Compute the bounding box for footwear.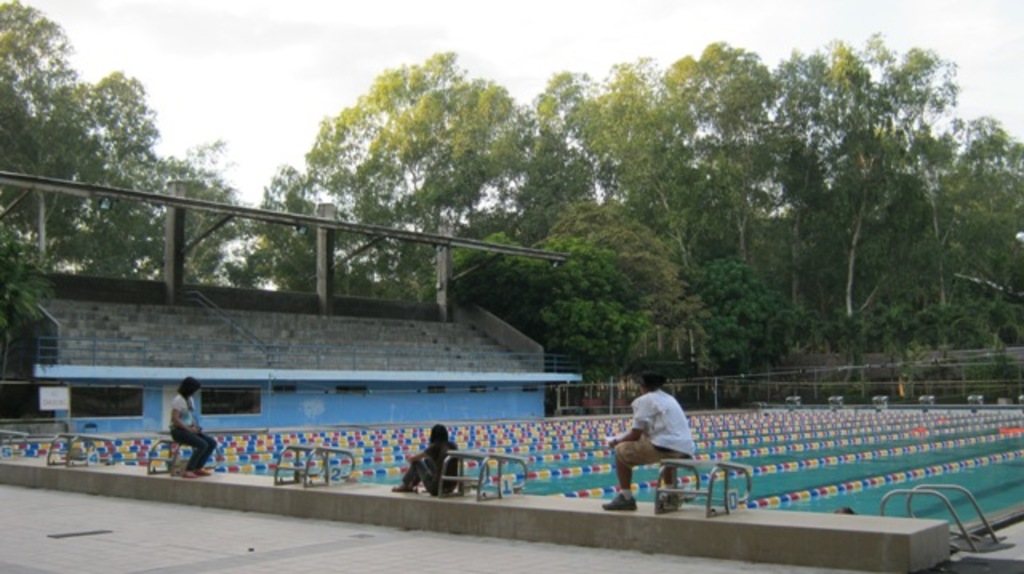
x1=184, y1=473, x2=194, y2=475.
